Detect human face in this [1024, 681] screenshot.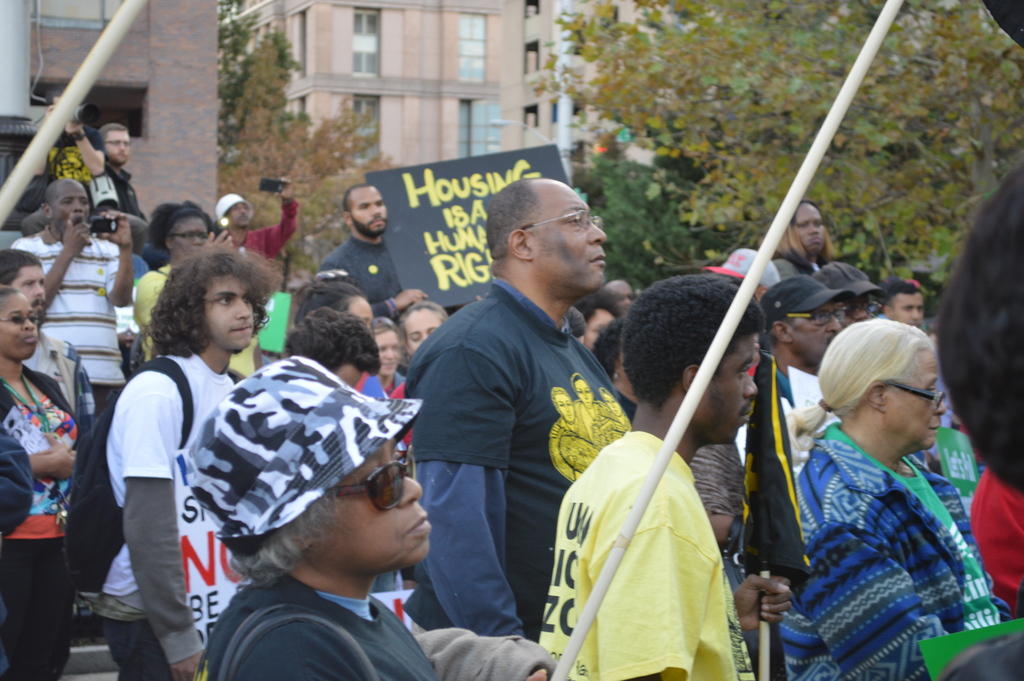
Detection: BBox(794, 201, 824, 252).
